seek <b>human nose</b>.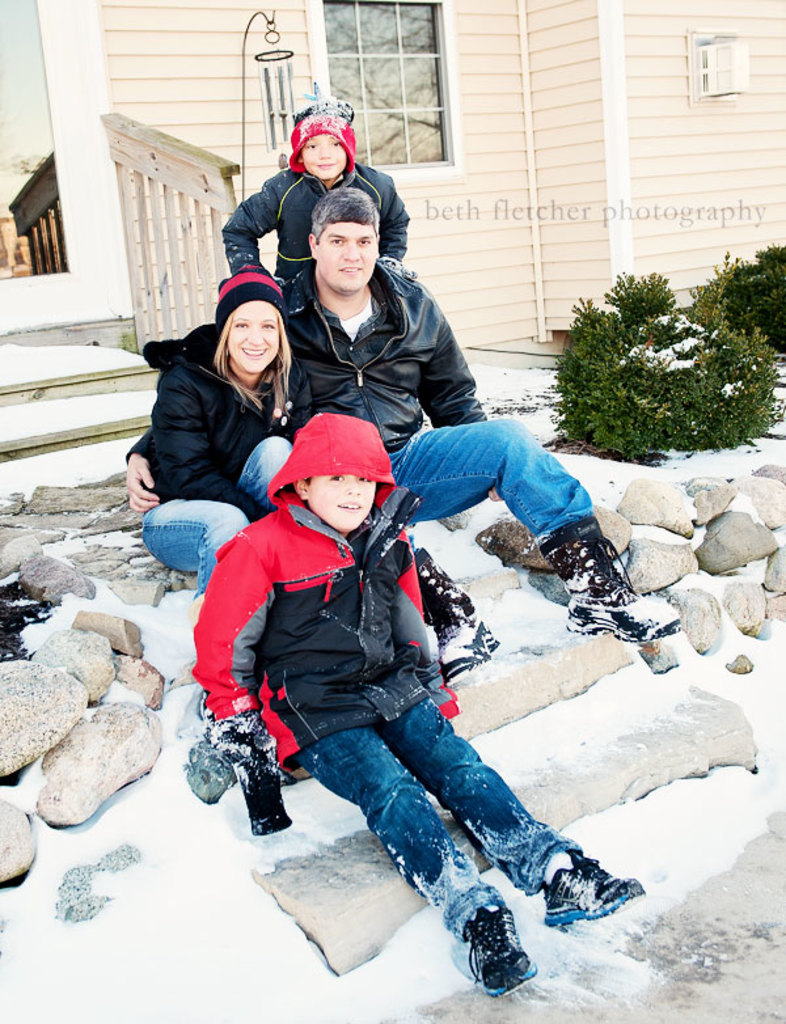
343,475,363,496.
